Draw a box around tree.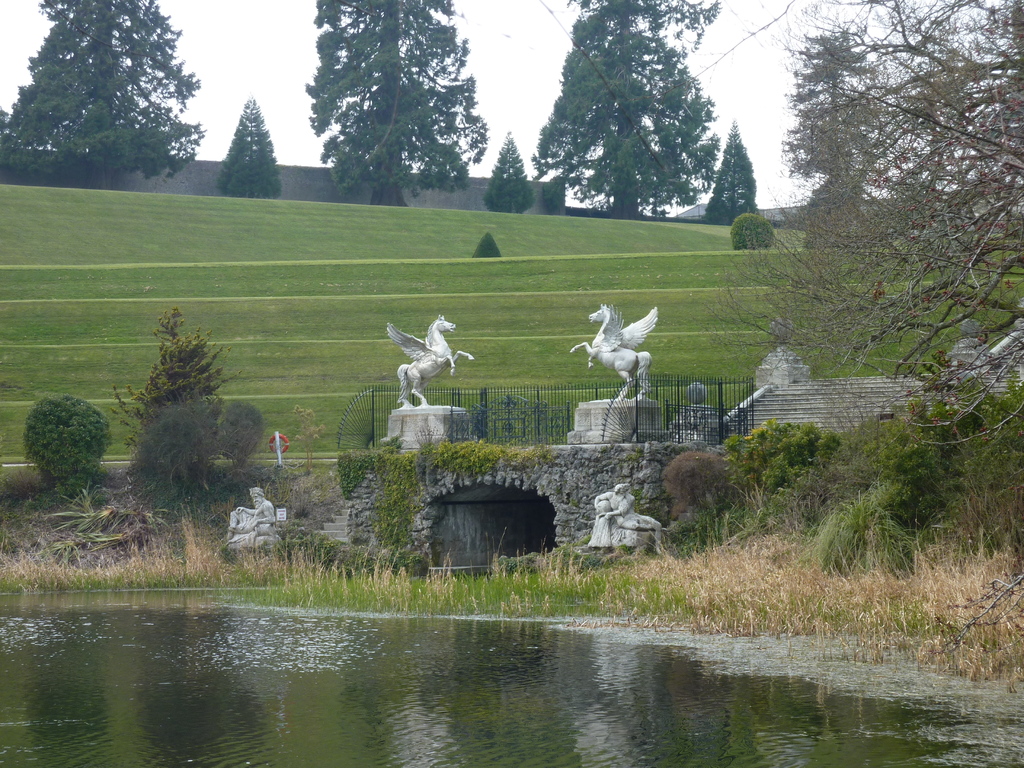
303 0 493 206.
